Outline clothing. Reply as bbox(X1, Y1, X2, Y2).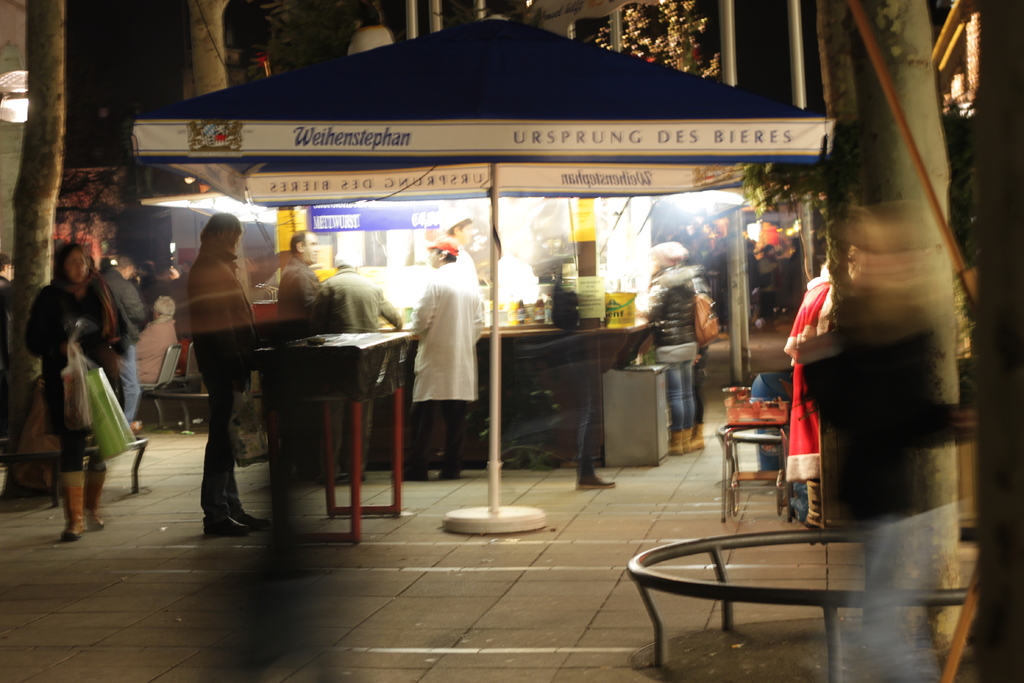
bbox(98, 261, 142, 418).
